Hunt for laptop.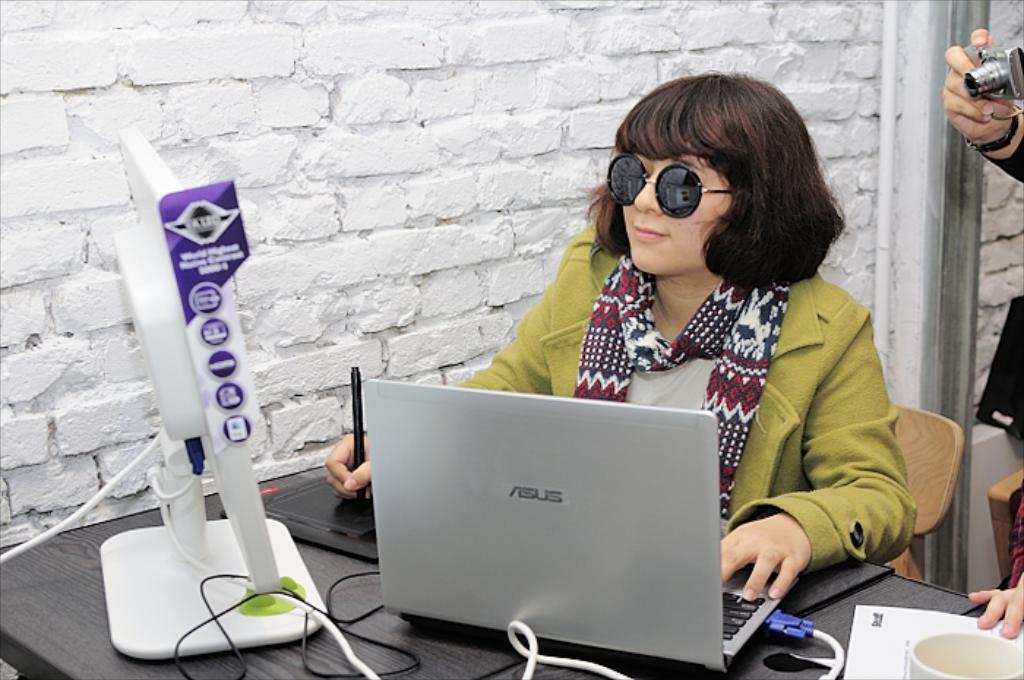
Hunted down at x1=335, y1=407, x2=762, y2=664.
